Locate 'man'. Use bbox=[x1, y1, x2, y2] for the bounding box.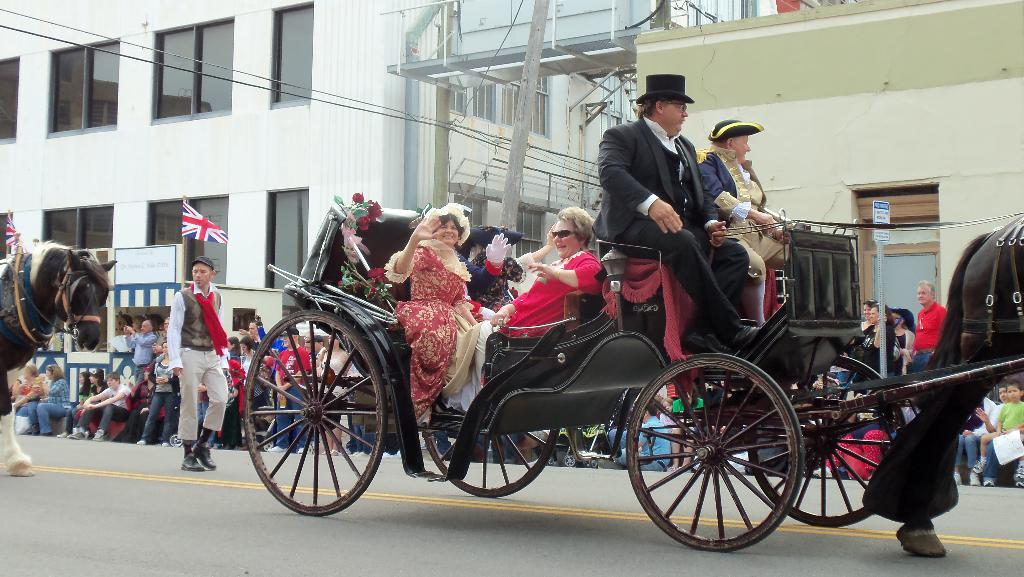
bbox=[589, 69, 772, 354].
